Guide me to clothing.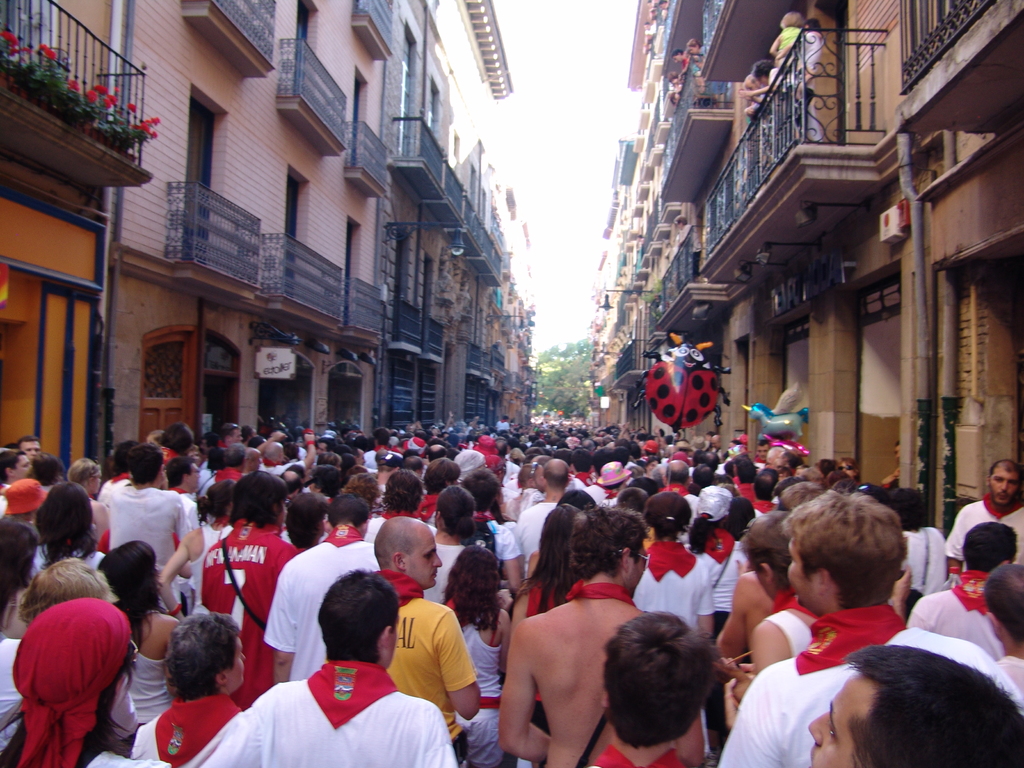
Guidance: 900,522,949,626.
